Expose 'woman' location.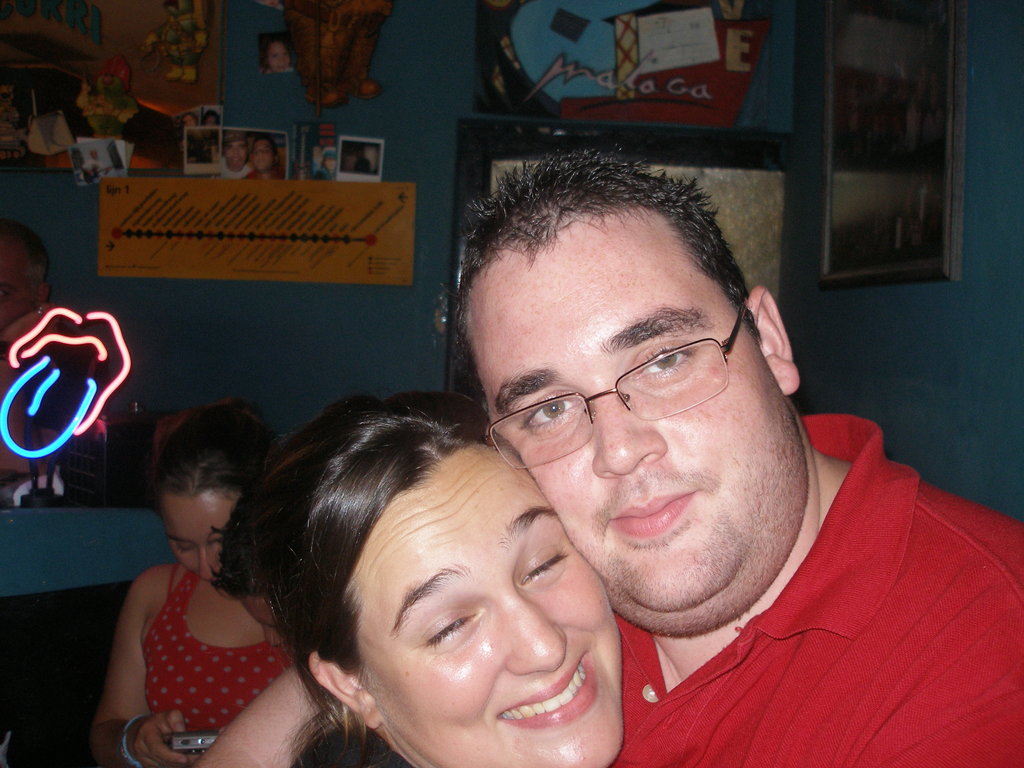
Exposed at bbox=(191, 392, 671, 767).
